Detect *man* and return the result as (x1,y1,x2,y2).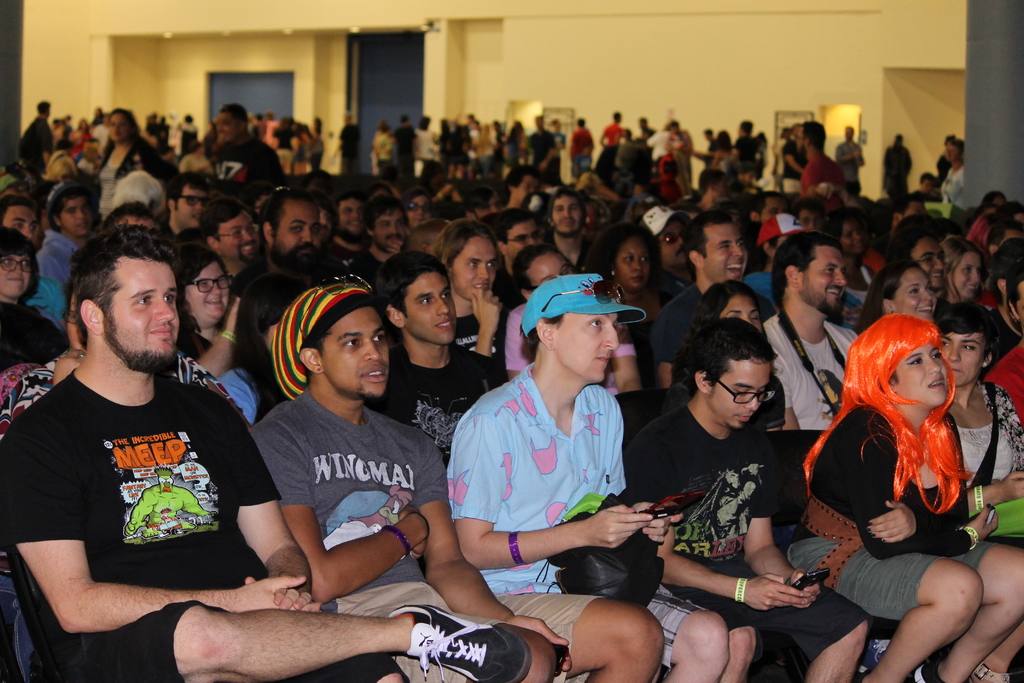
(633,302,824,662).
